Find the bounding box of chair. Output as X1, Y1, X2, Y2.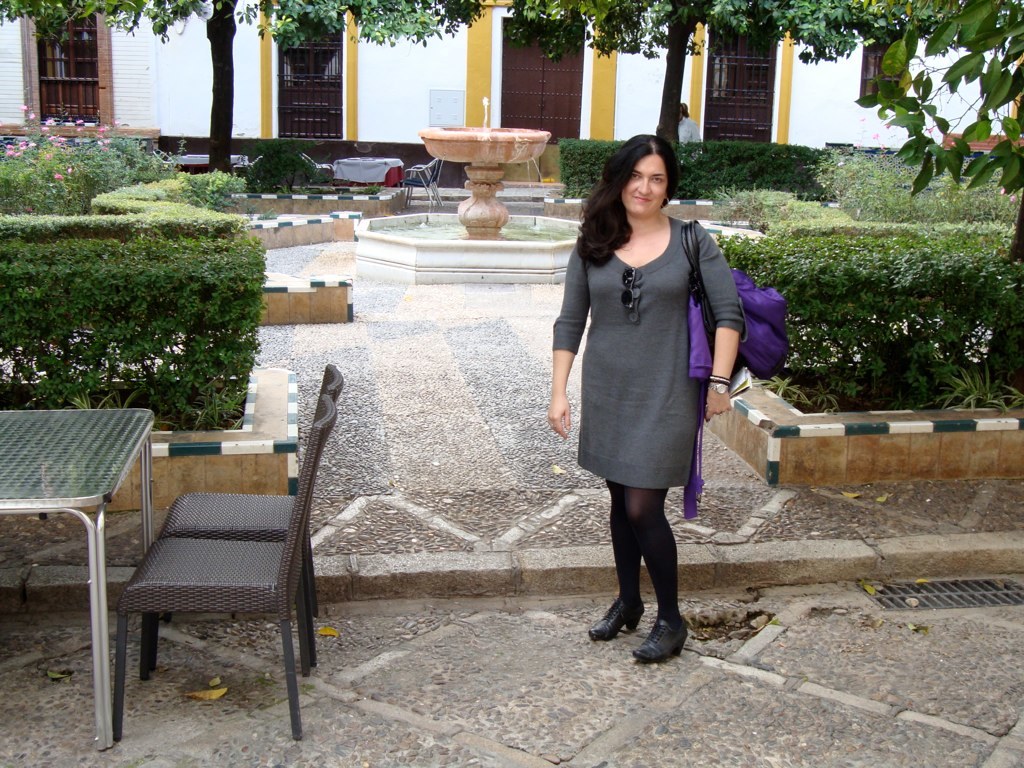
152, 362, 346, 668.
